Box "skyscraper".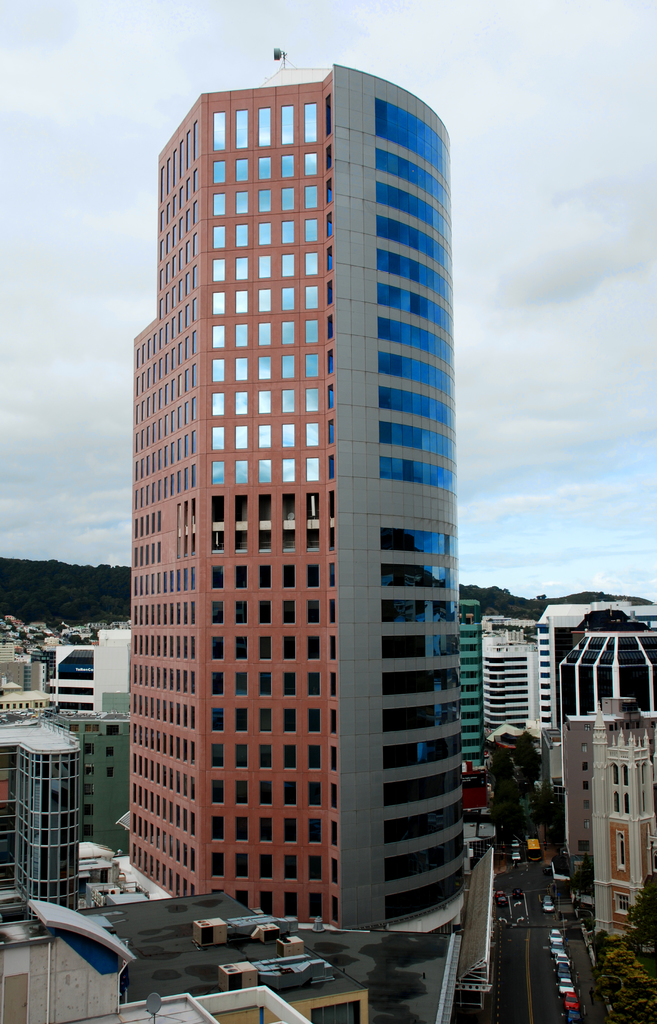
63 631 159 878.
